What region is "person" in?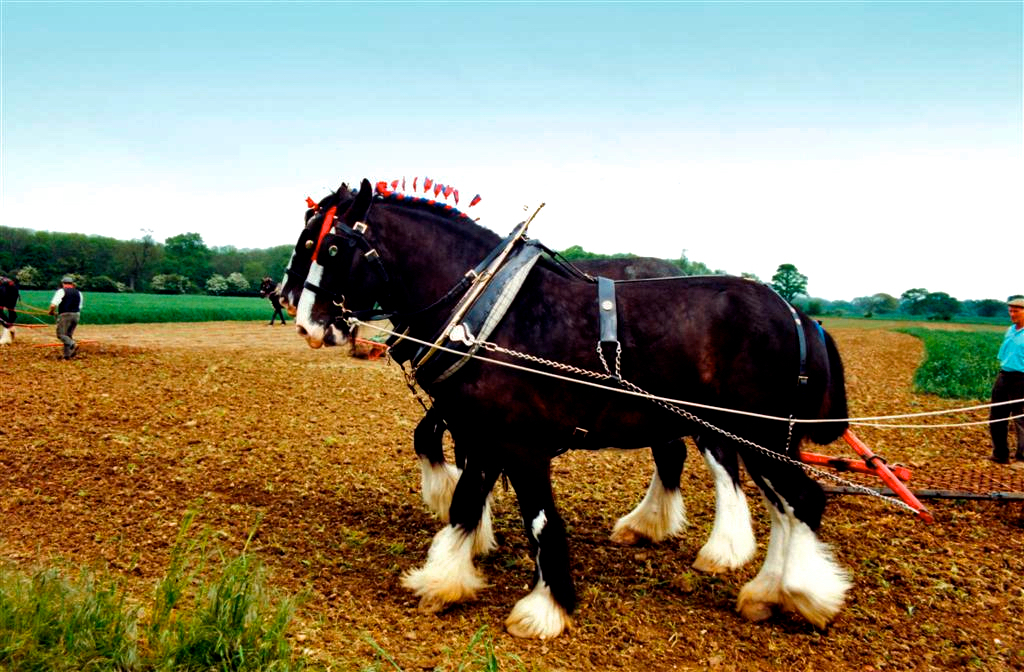
{"left": 989, "top": 289, "right": 1023, "bottom": 462}.
